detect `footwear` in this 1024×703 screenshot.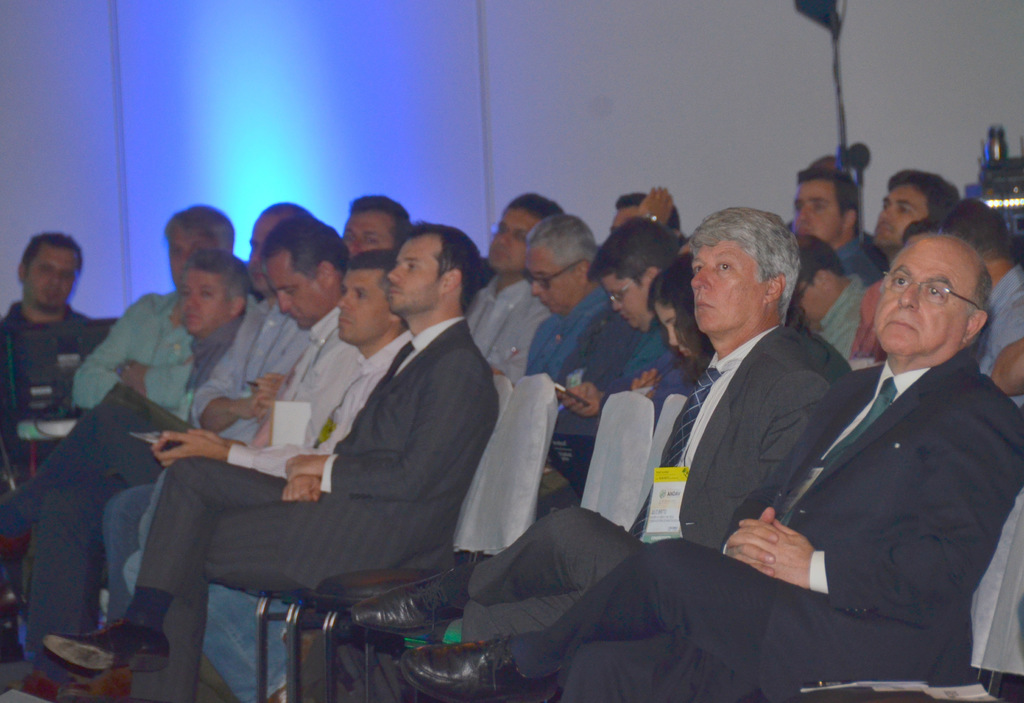
Detection: box=[53, 626, 168, 677].
